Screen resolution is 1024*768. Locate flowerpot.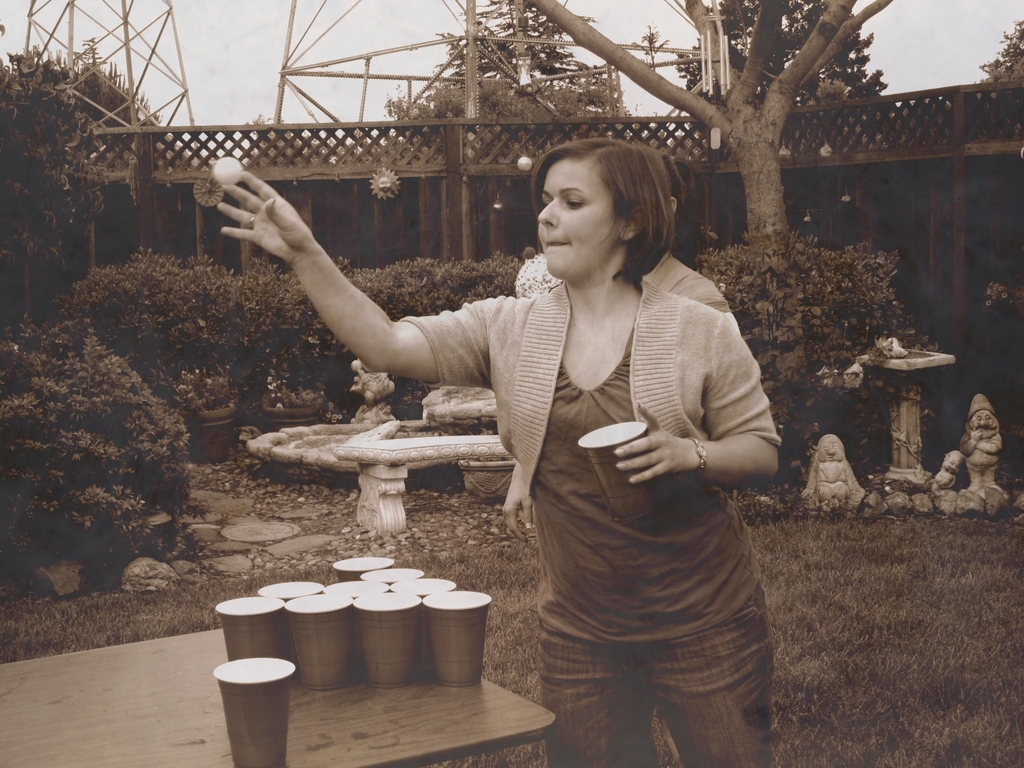
259:391:324:438.
